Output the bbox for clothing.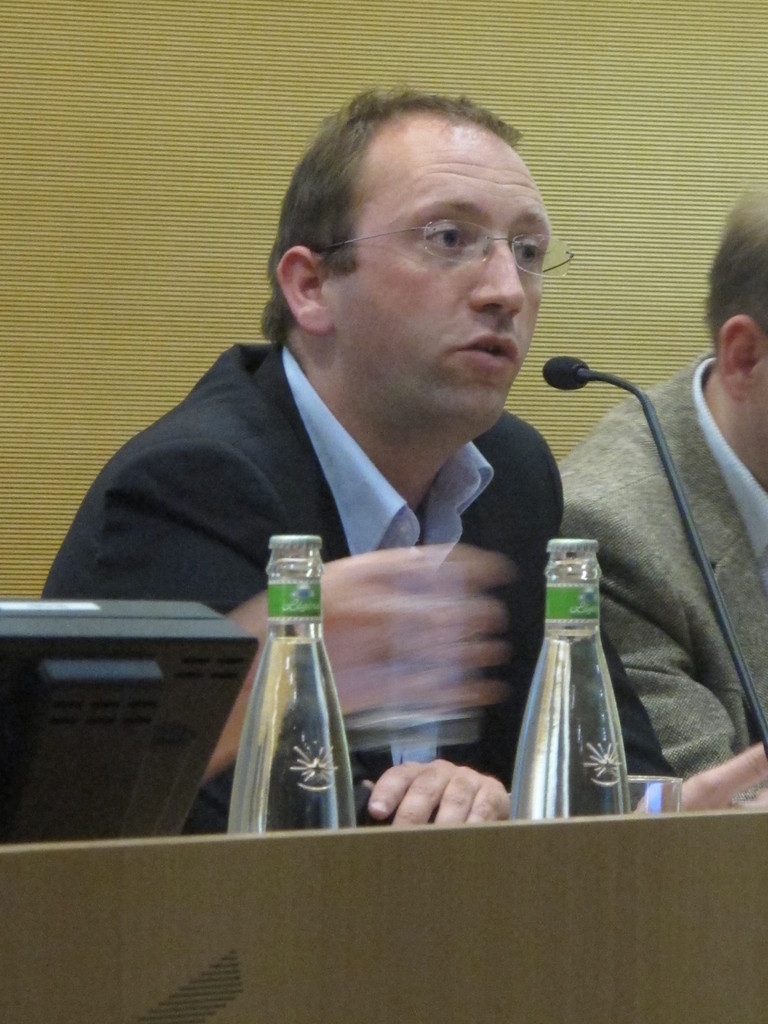
box(560, 349, 767, 784).
